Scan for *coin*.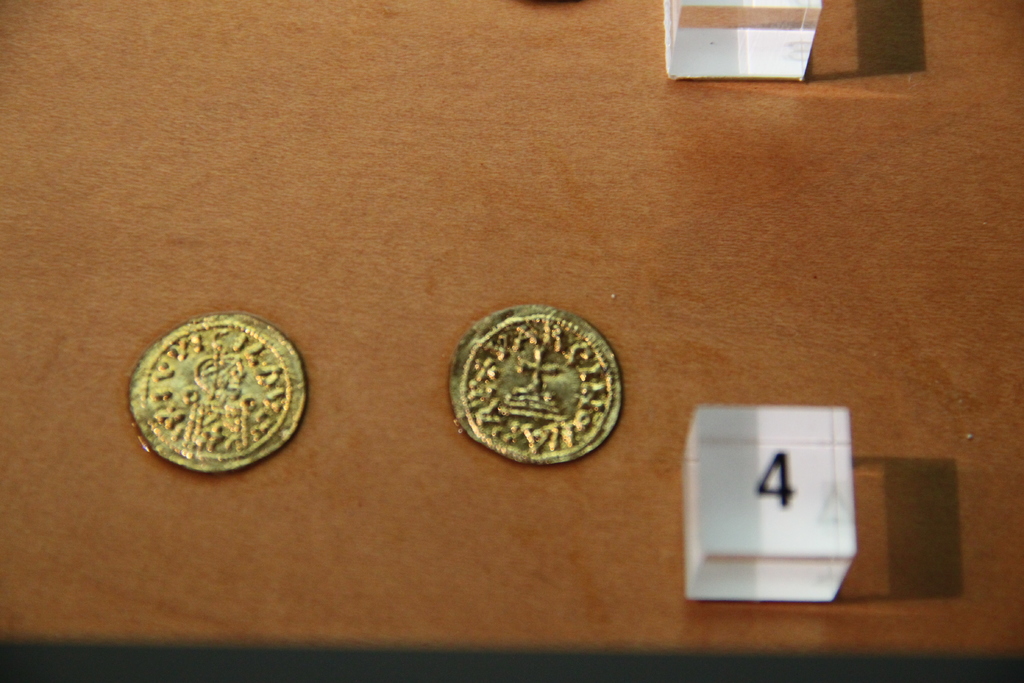
Scan result: l=122, t=308, r=307, b=472.
